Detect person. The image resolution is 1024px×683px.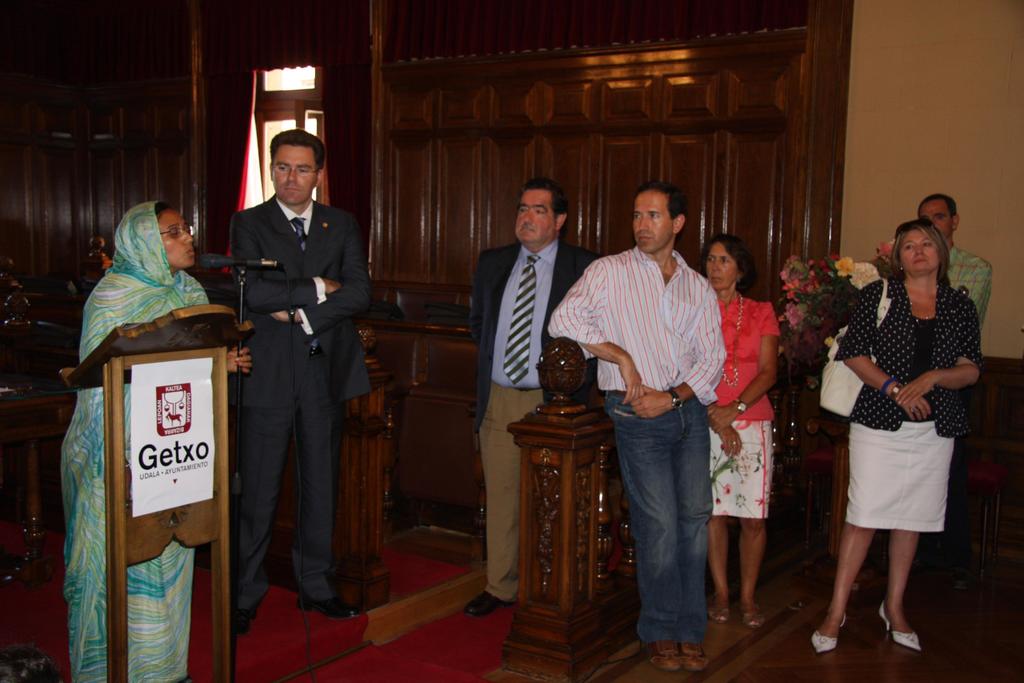
<box>216,130,367,631</box>.
